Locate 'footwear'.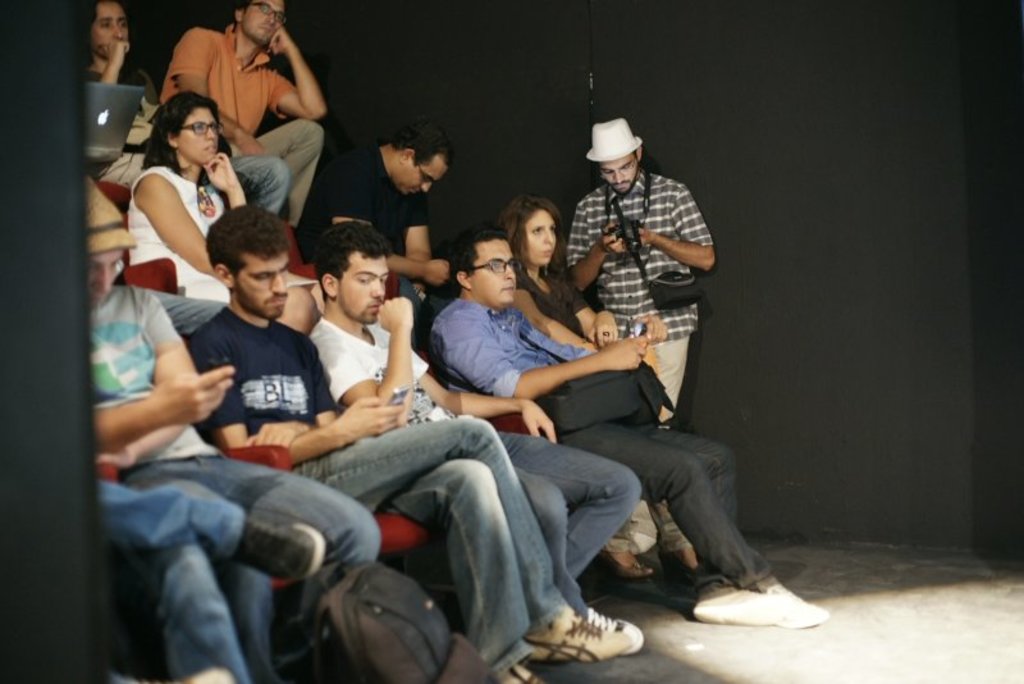
Bounding box: 229,512,324,578.
